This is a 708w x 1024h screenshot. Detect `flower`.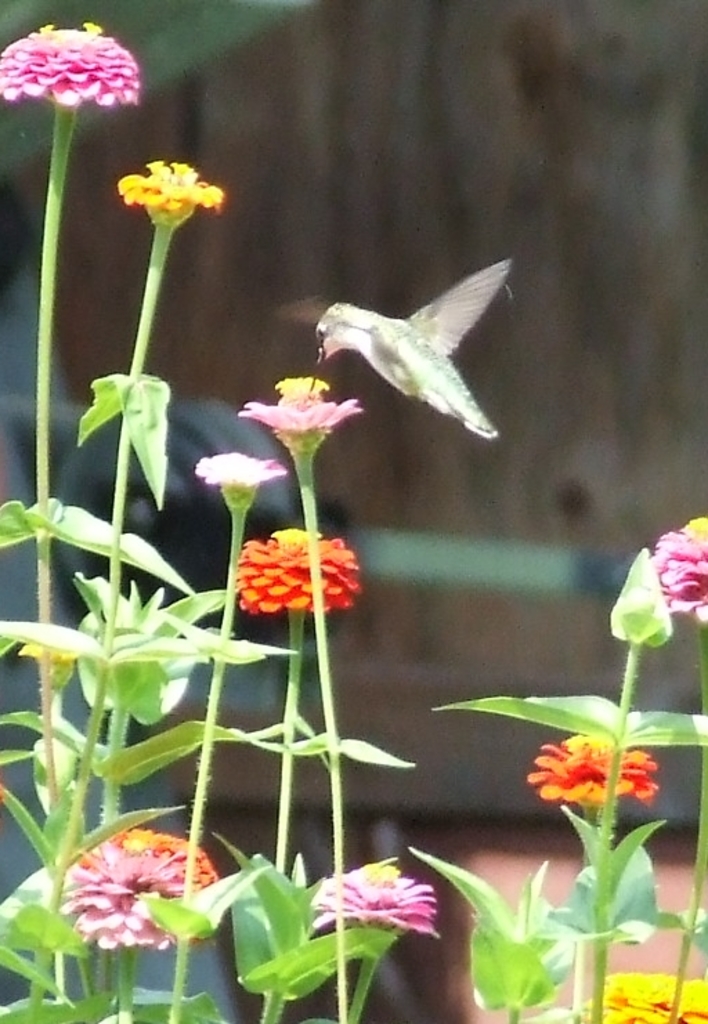
235/377/361/448.
